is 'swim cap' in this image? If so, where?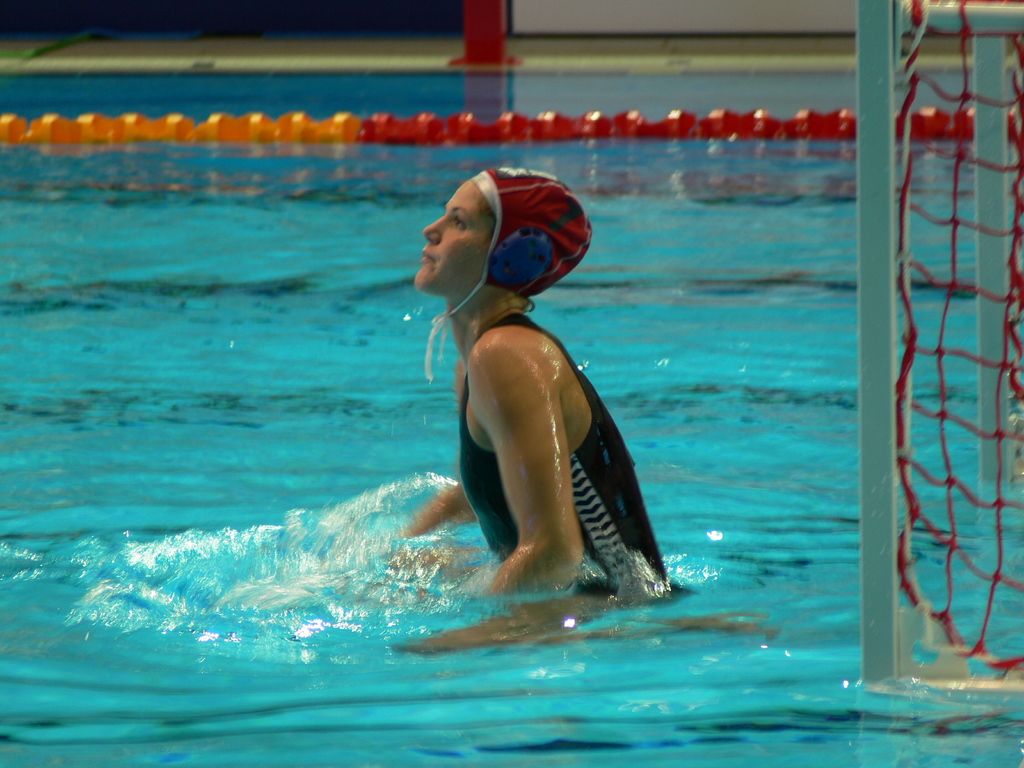
Yes, at rect(431, 168, 593, 383).
